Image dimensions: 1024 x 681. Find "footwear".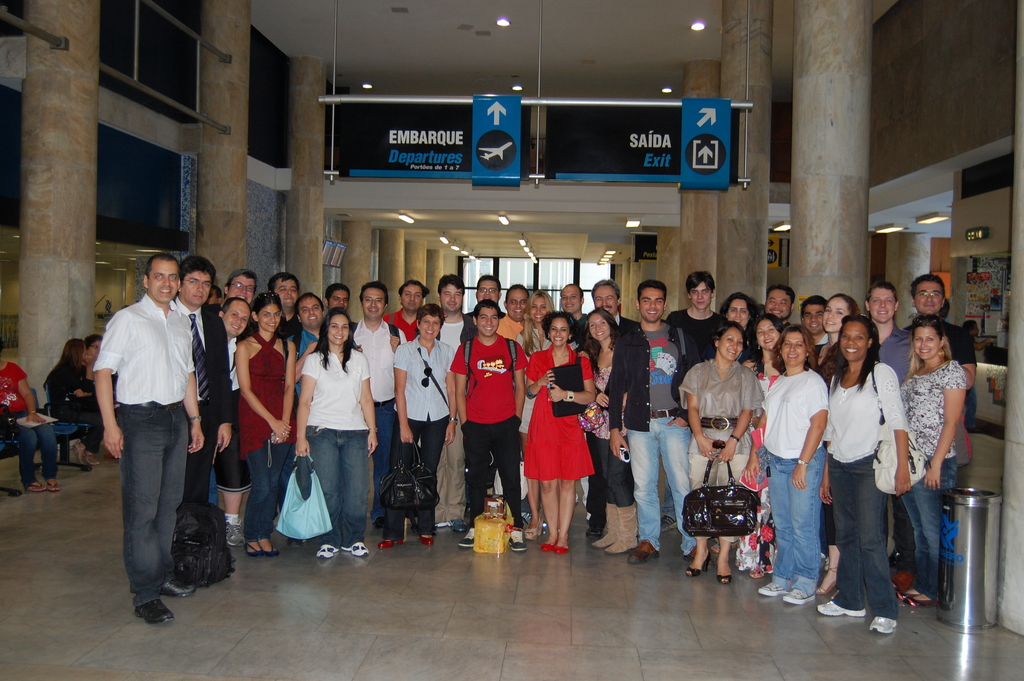
select_region(780, 587, 819, 604).
